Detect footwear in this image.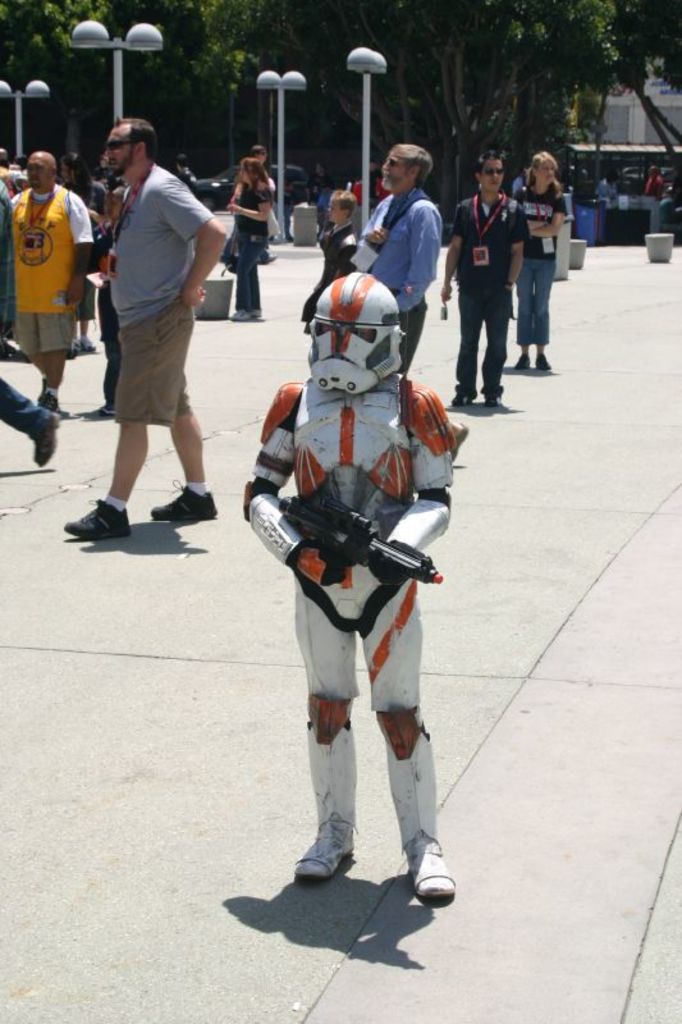
Detection: <bbox>28, 411, 63, 466</bbox>.
